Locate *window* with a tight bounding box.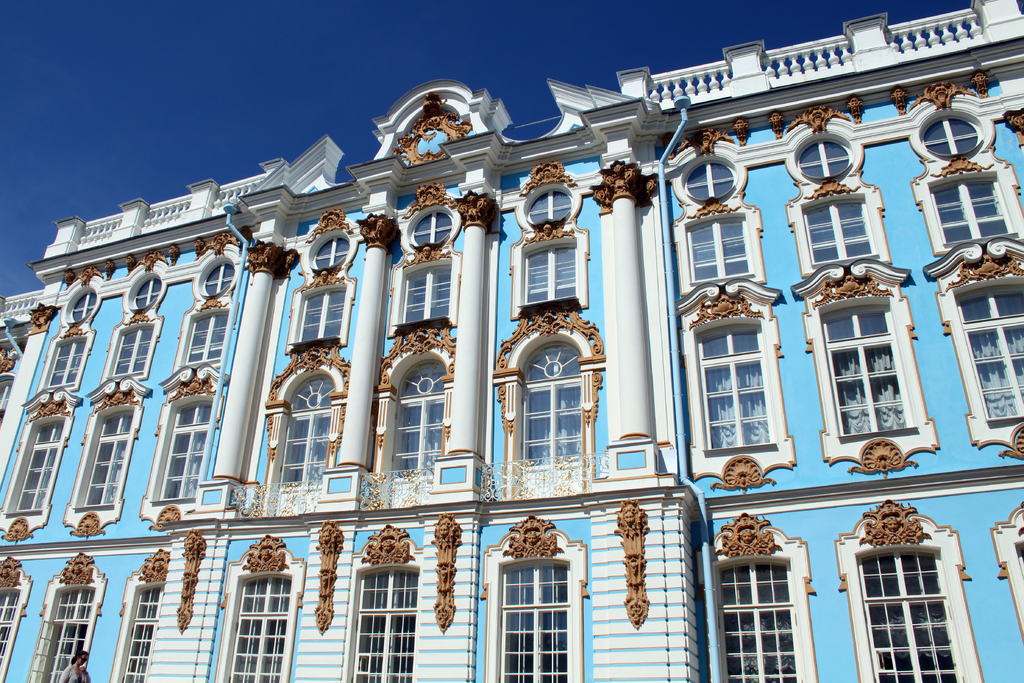
BBox(12, 424, 63, 509).
